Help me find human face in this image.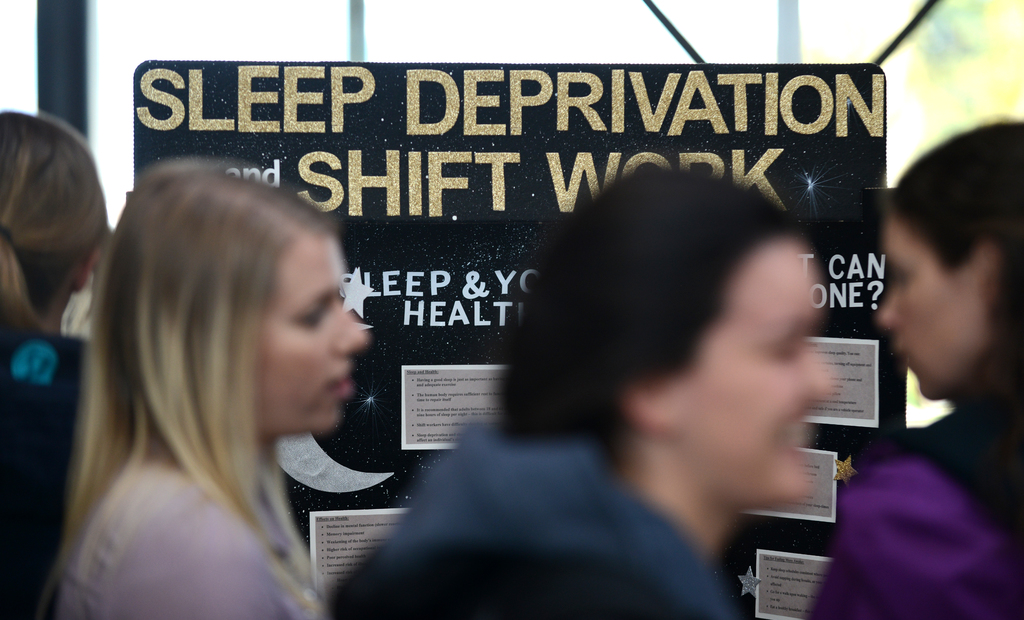
Found it: x1=667, y1=246, x2=837, y2=508.
